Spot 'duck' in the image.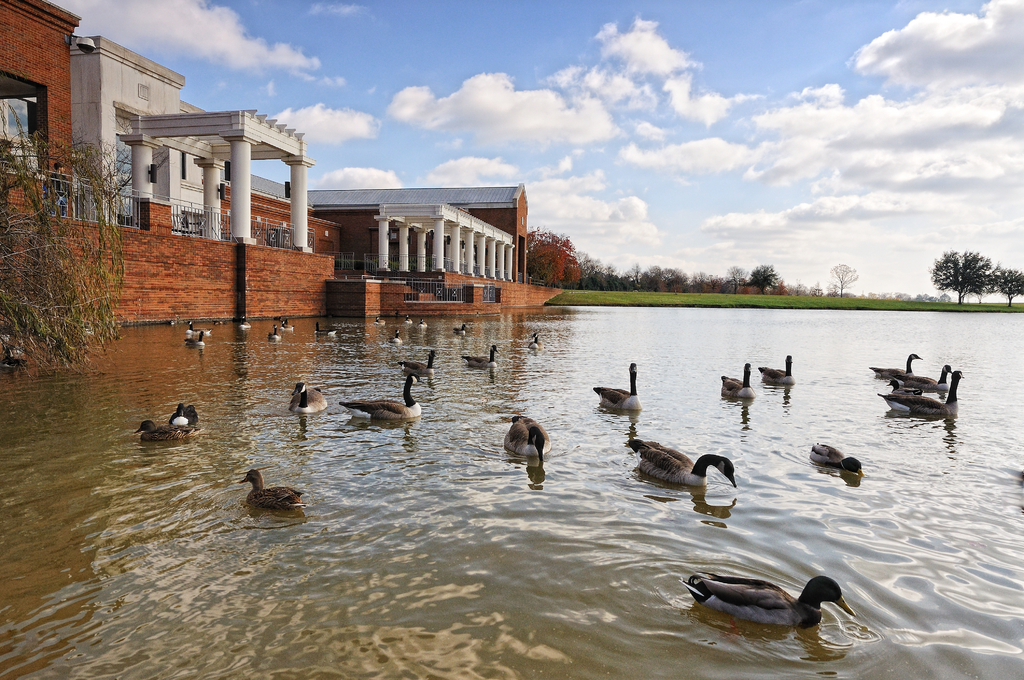
'duck' found at bbox=(462, 343, 499, 367).
